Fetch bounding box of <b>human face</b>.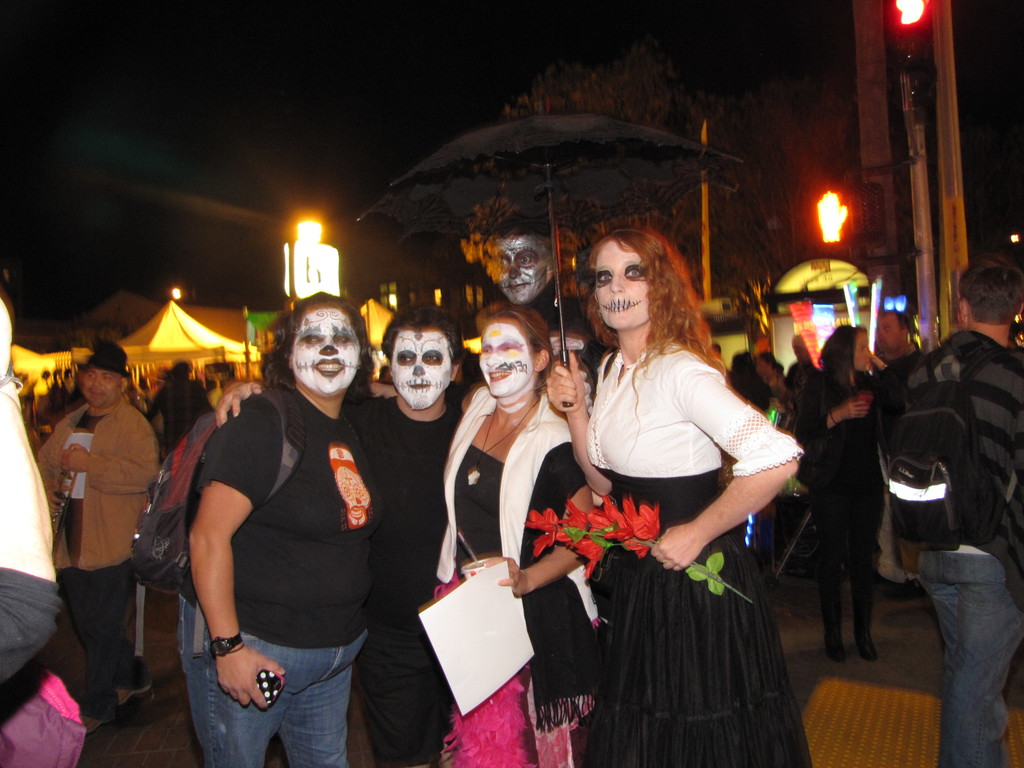
Bbox: (left=593, top=236, right=655, bottom=331).
